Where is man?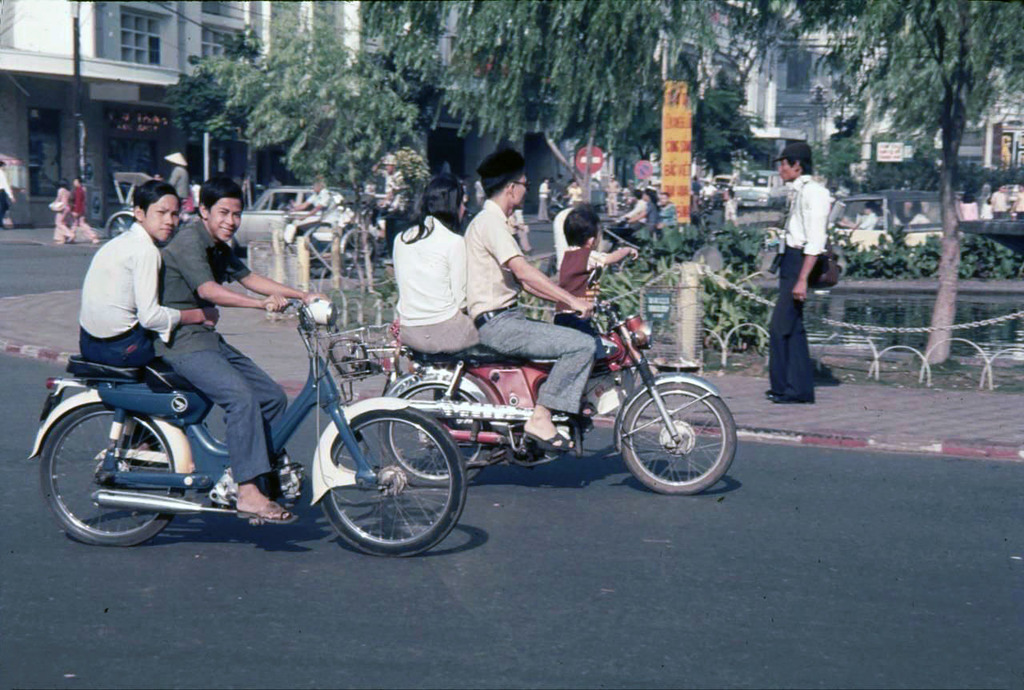
288,178,331,224.
